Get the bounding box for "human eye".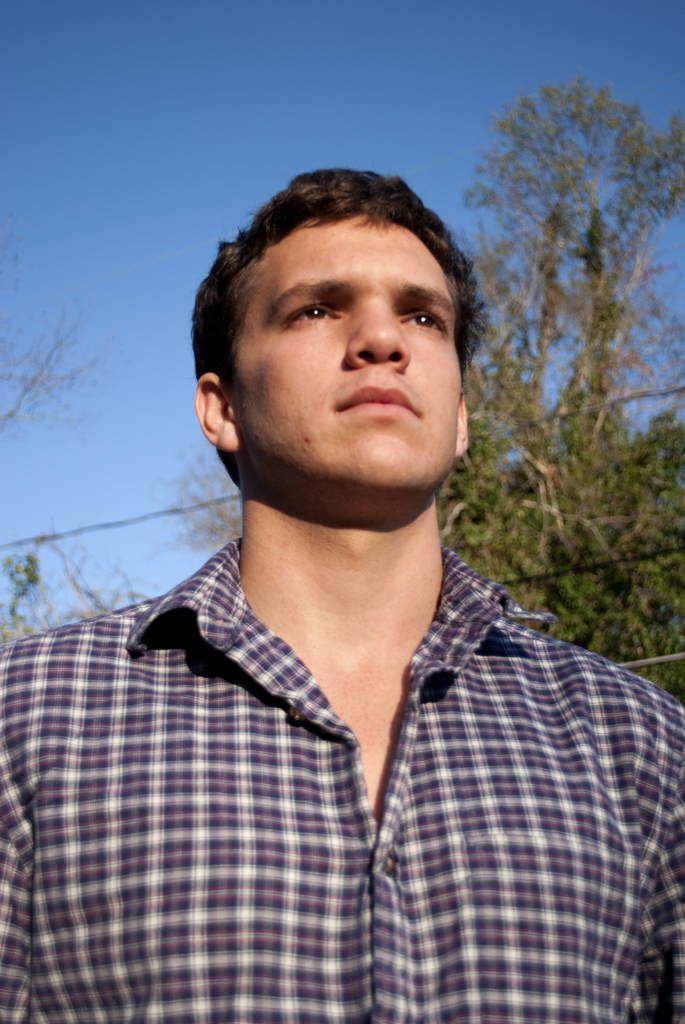
(283,296,341,332).
